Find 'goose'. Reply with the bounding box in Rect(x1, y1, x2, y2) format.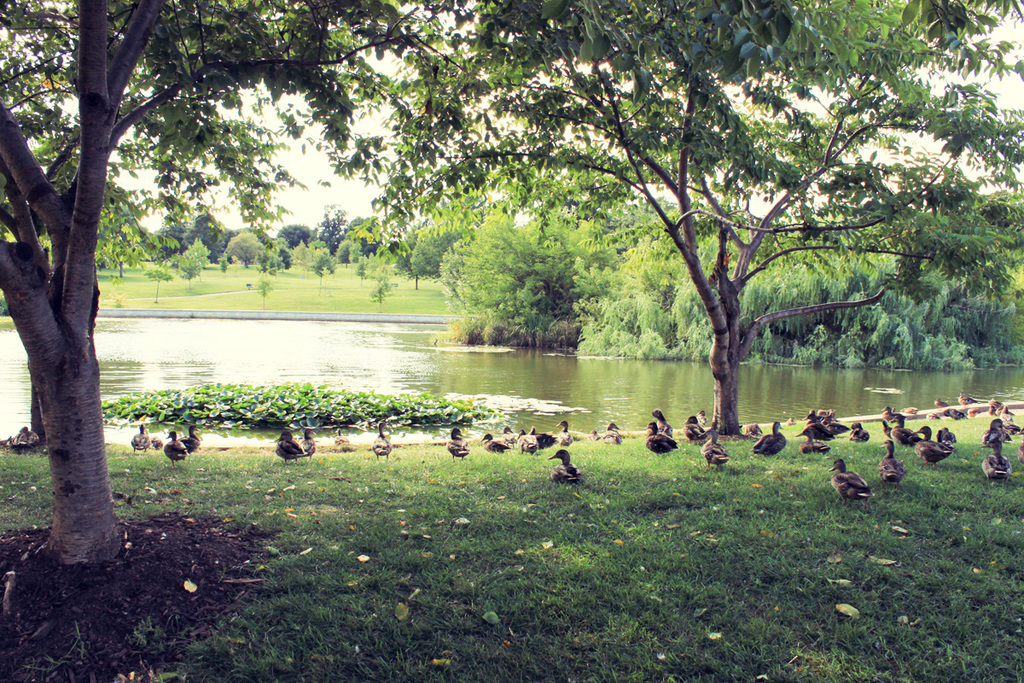
Rect(754, 416, 785, 457).
